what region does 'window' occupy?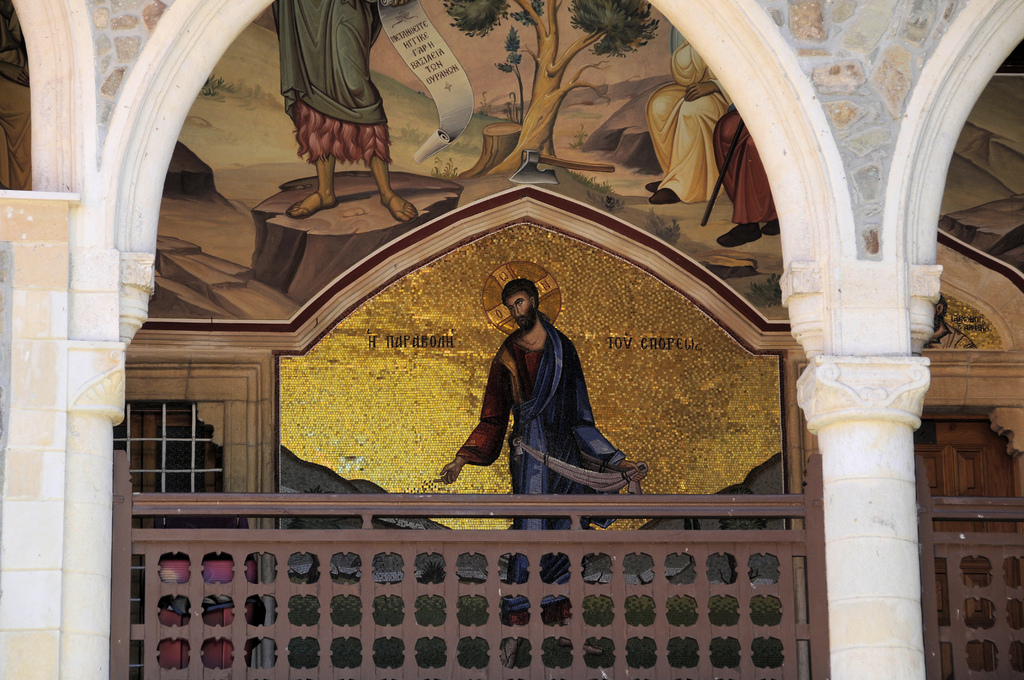
bbox(122, 384, 252, 679).
